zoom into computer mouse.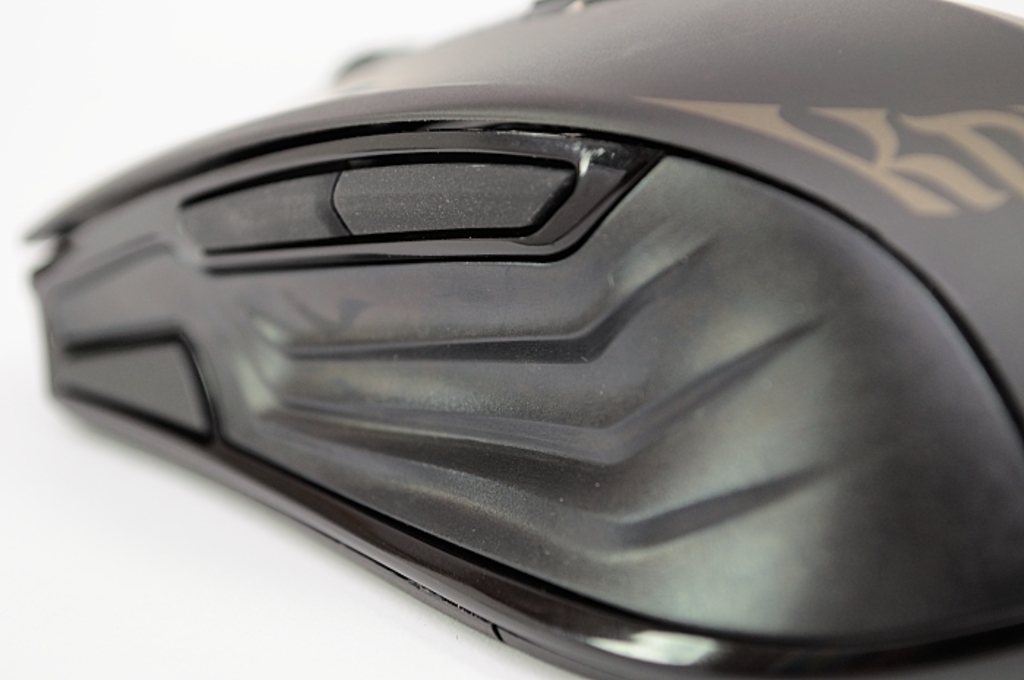
Zoom target: (left=19, top=0, right=1023, bottom=679).
